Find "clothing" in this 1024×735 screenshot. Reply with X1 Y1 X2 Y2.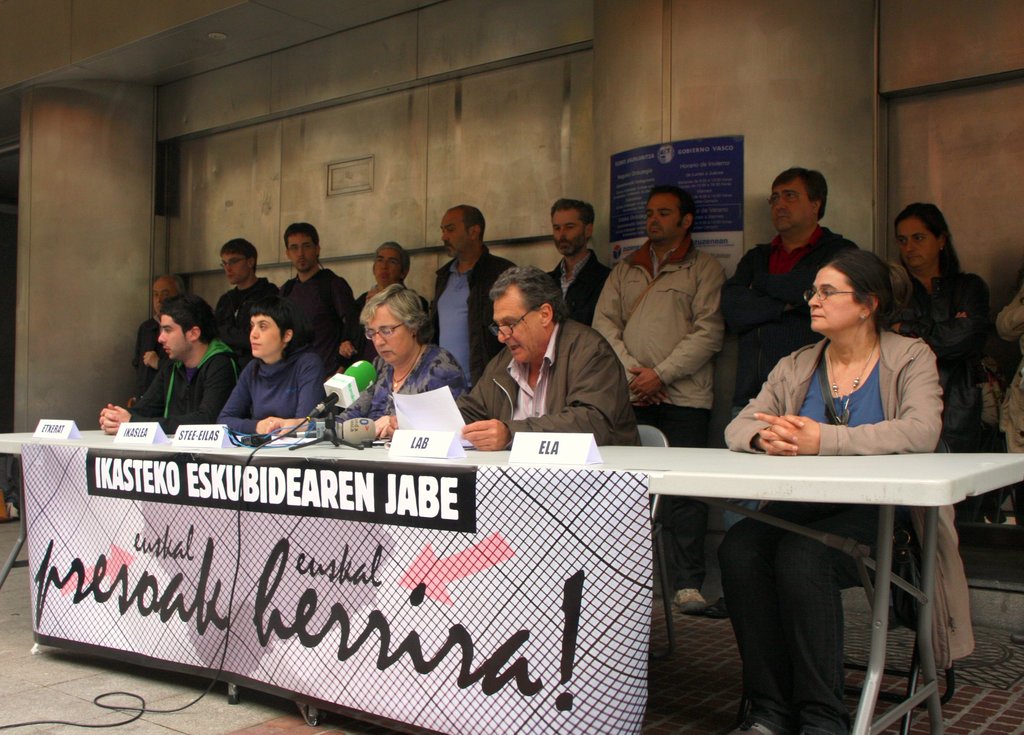
993 291 1023 550.
